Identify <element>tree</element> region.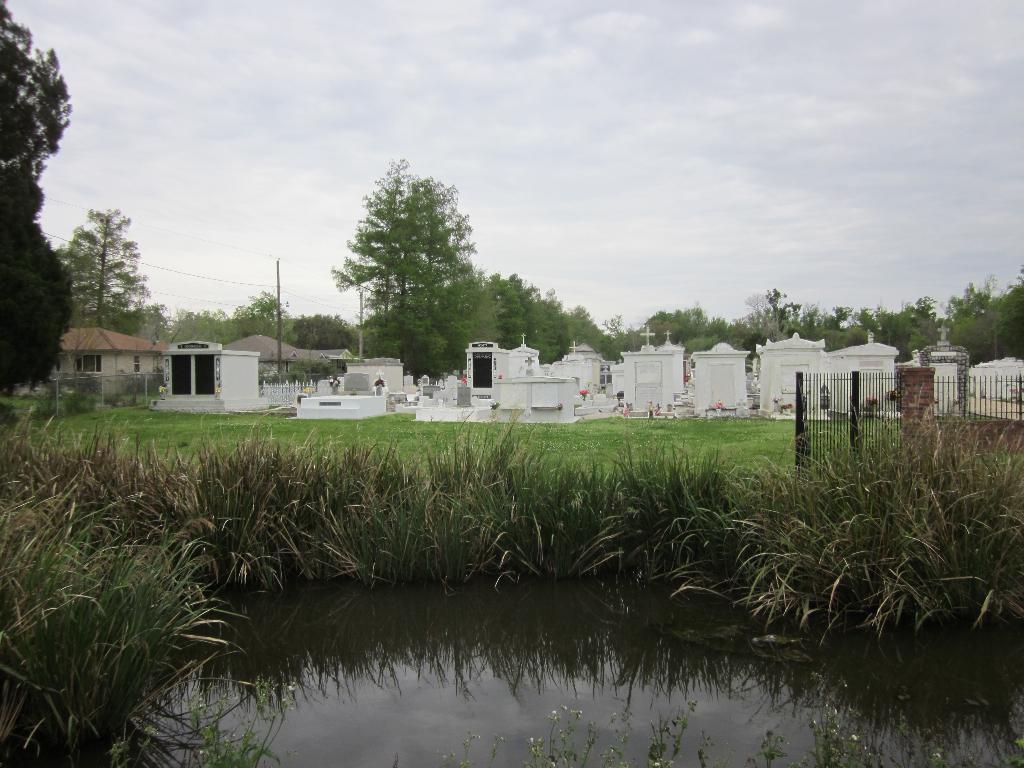
Region: rect(826, 304, 860, 341).
